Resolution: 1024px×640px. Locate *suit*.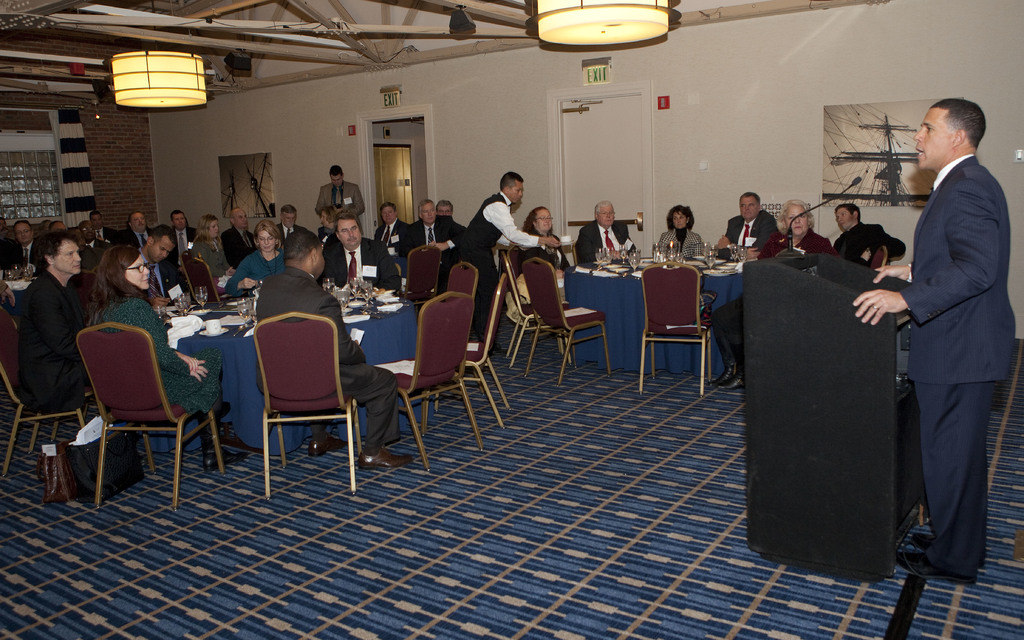
[left=8, top=238, right=45, bottom=275].
